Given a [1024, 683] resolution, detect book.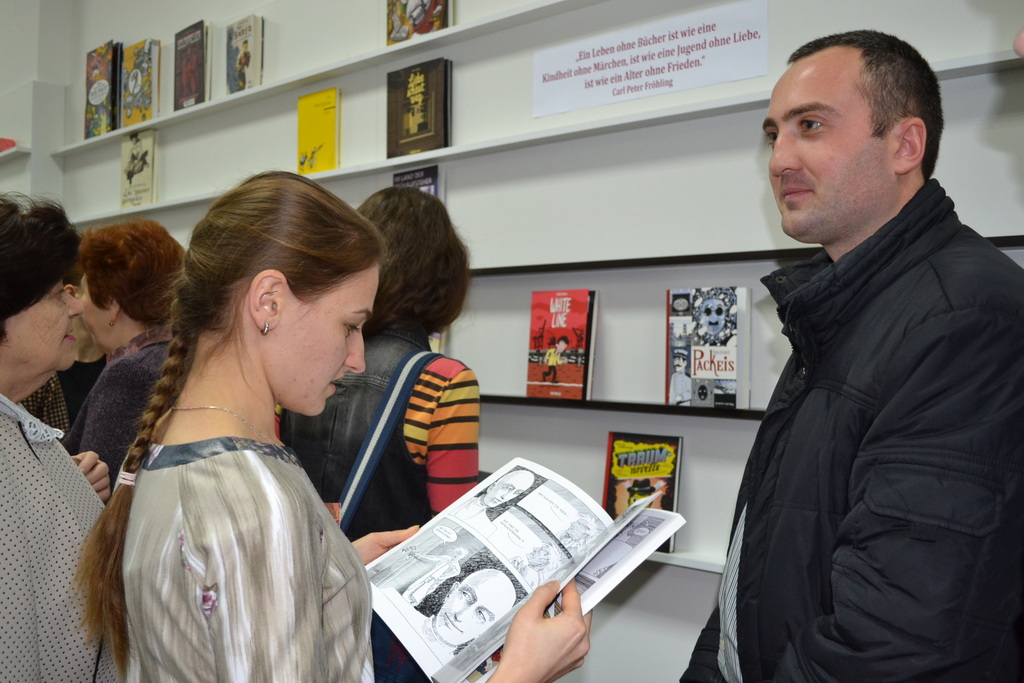
218 9 262 98.
